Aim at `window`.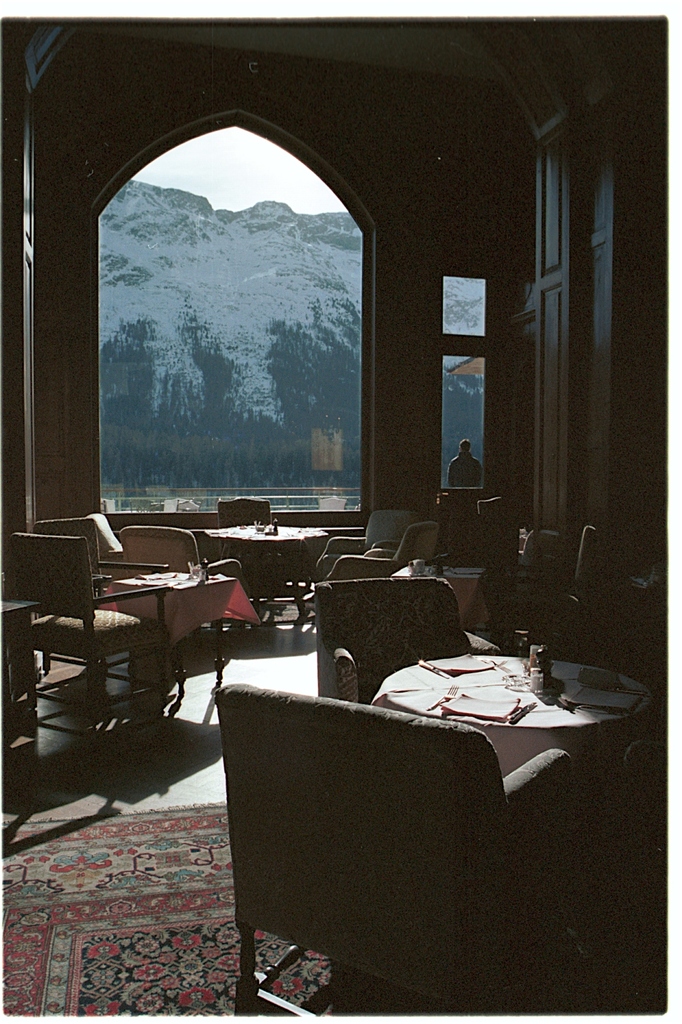
Aimed at x1=436, y1=276, x2=484, y2=338.
